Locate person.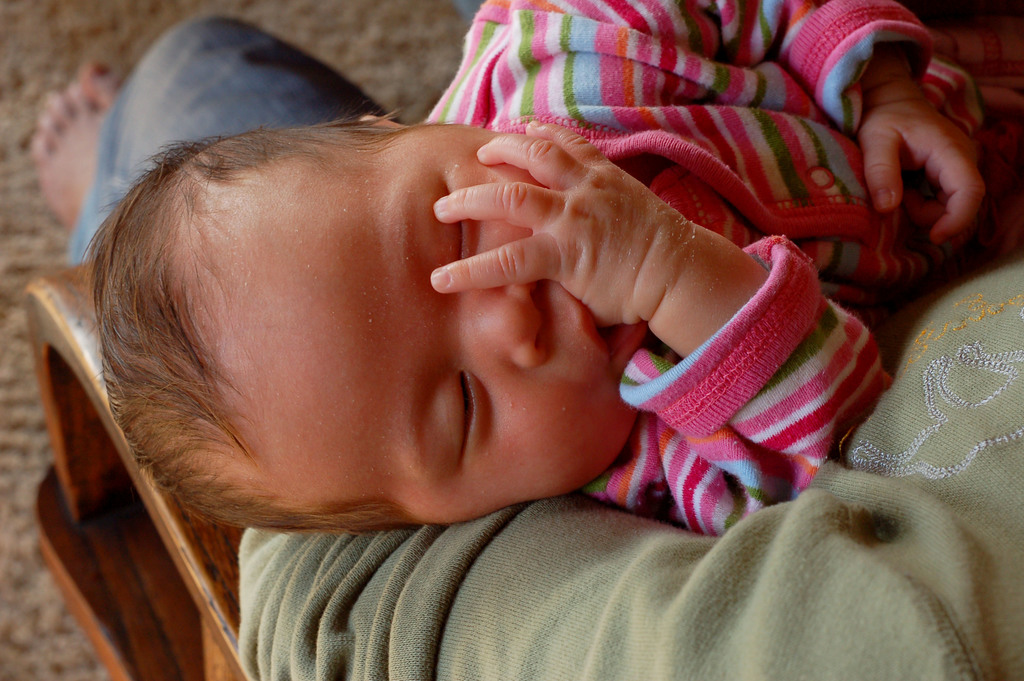
Bounding box: left=72, top=23, right=912, bottom=639.
